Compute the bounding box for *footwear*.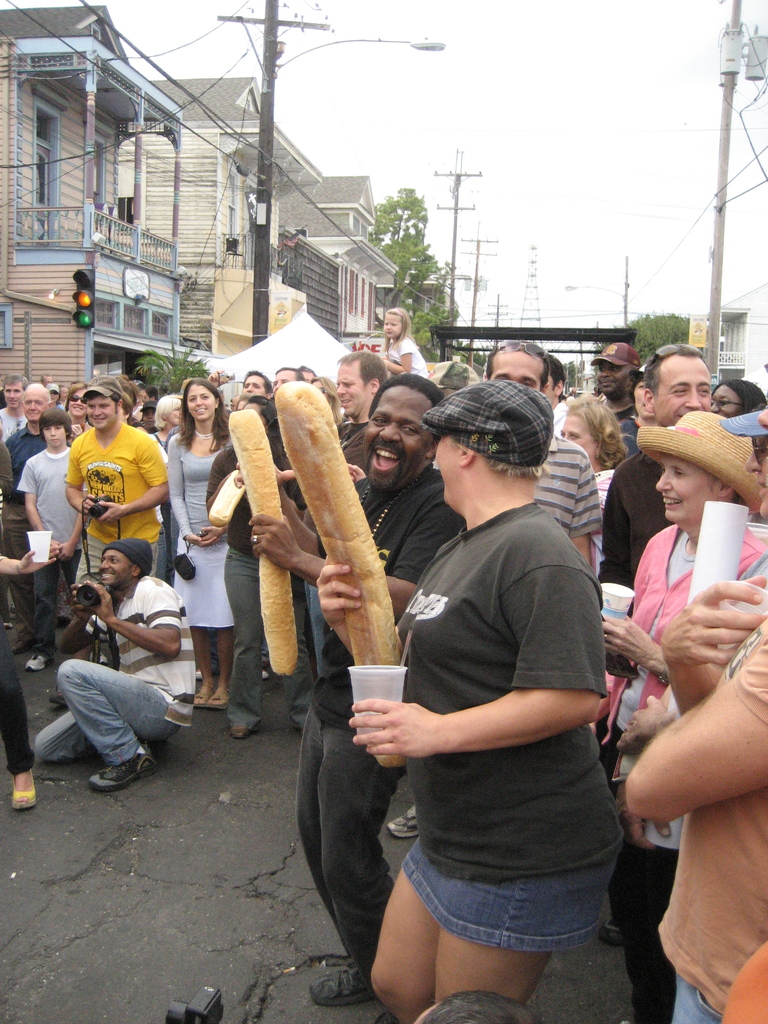
{"x1": 601, "y1": 912, "x2": 622, "y2": 948}.
